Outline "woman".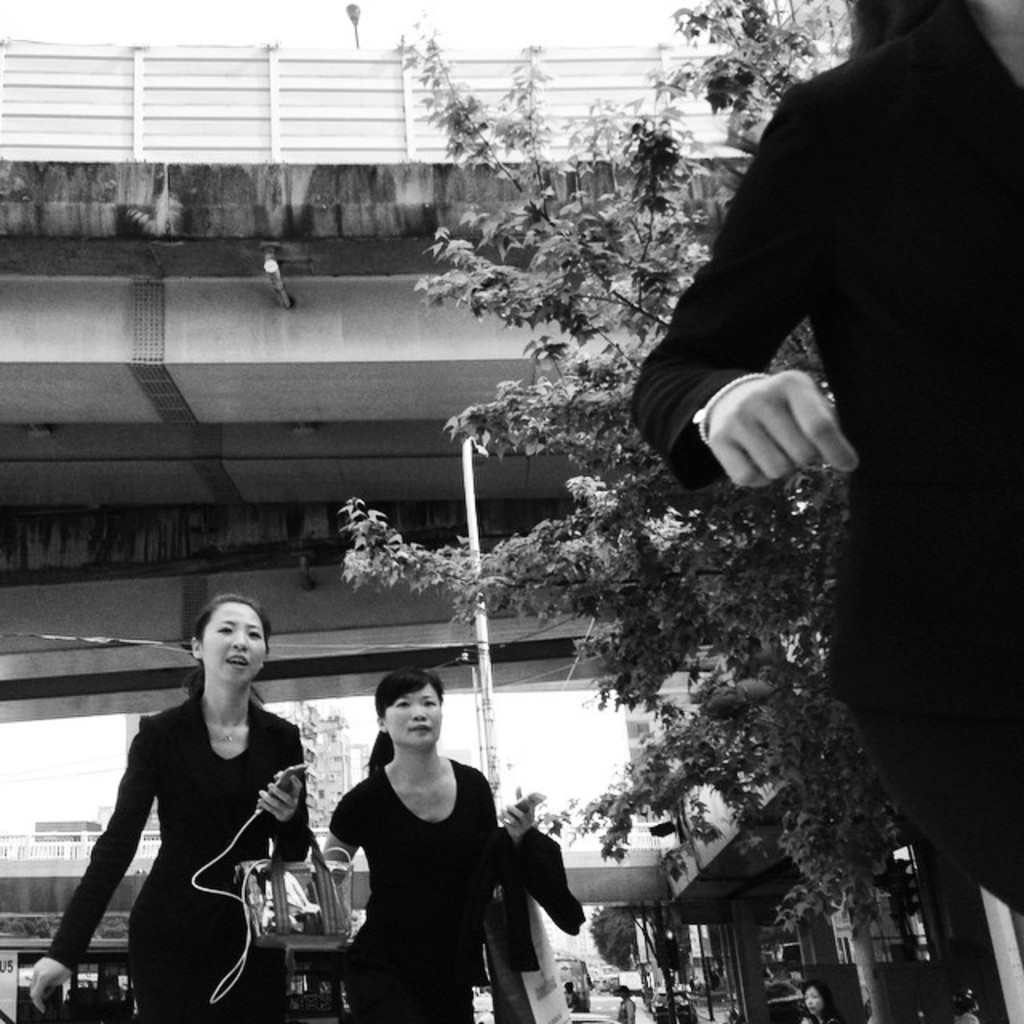
Outline: l=798, t=978, r=851, b=1022.
